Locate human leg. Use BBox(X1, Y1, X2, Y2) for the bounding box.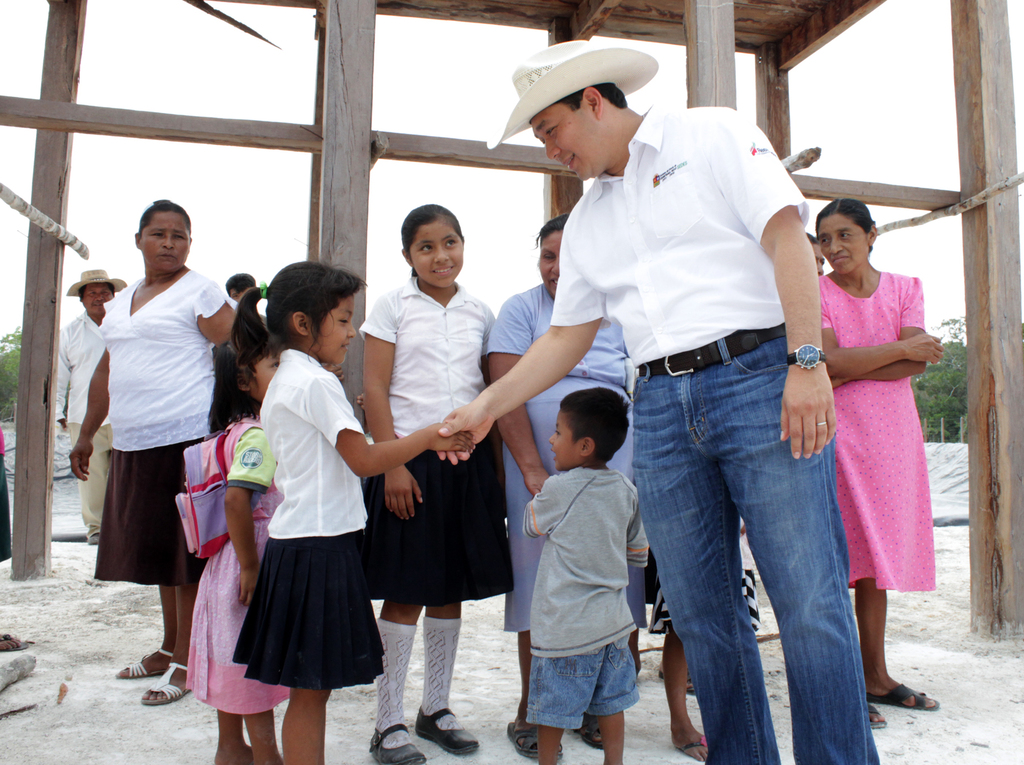
BBox(370, 588, 430, 764).
